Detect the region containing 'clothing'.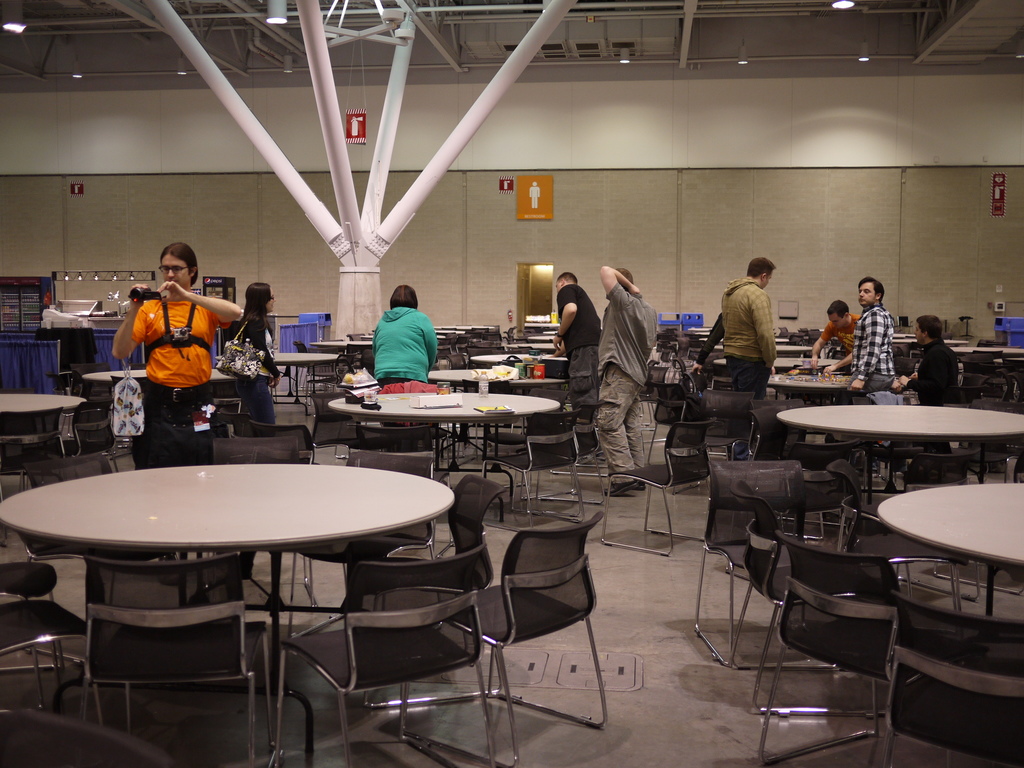
(910,340,955,400).
